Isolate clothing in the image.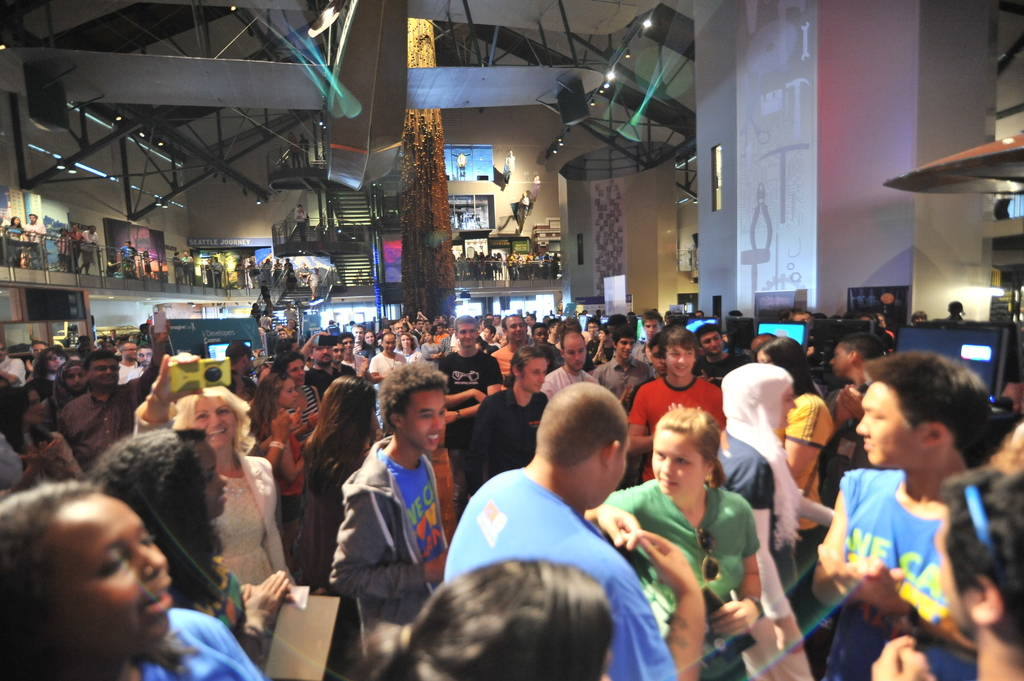
Isolated region: [820, 469, 957, 680].
